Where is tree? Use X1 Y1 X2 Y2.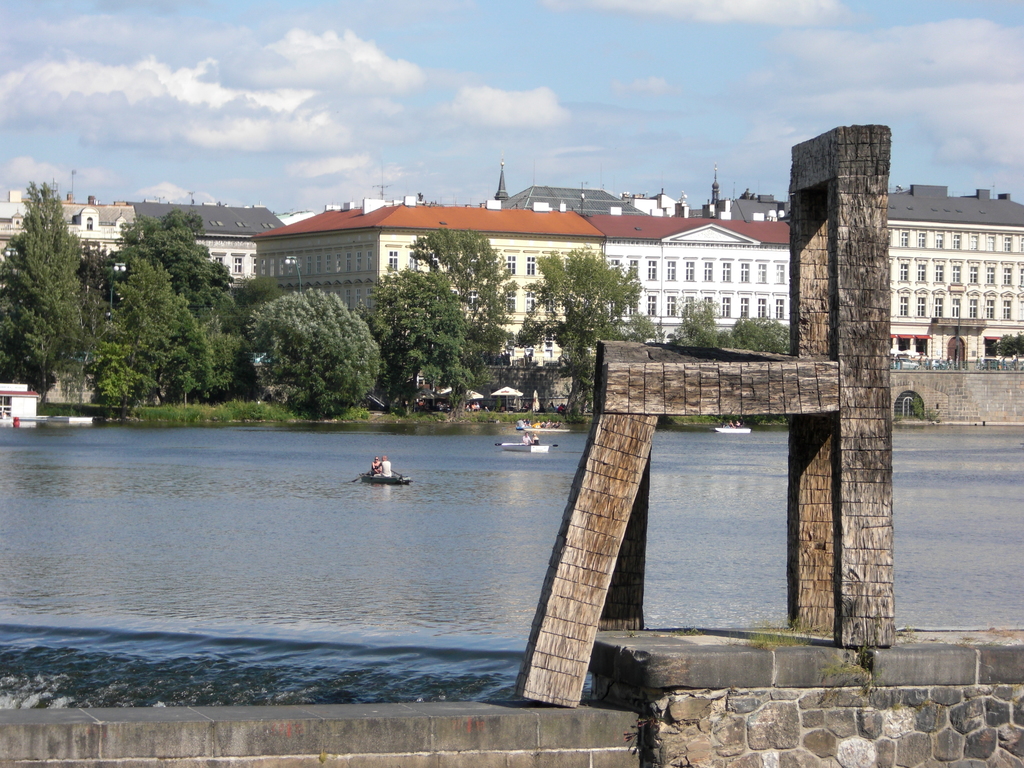
673 295 735 348.
